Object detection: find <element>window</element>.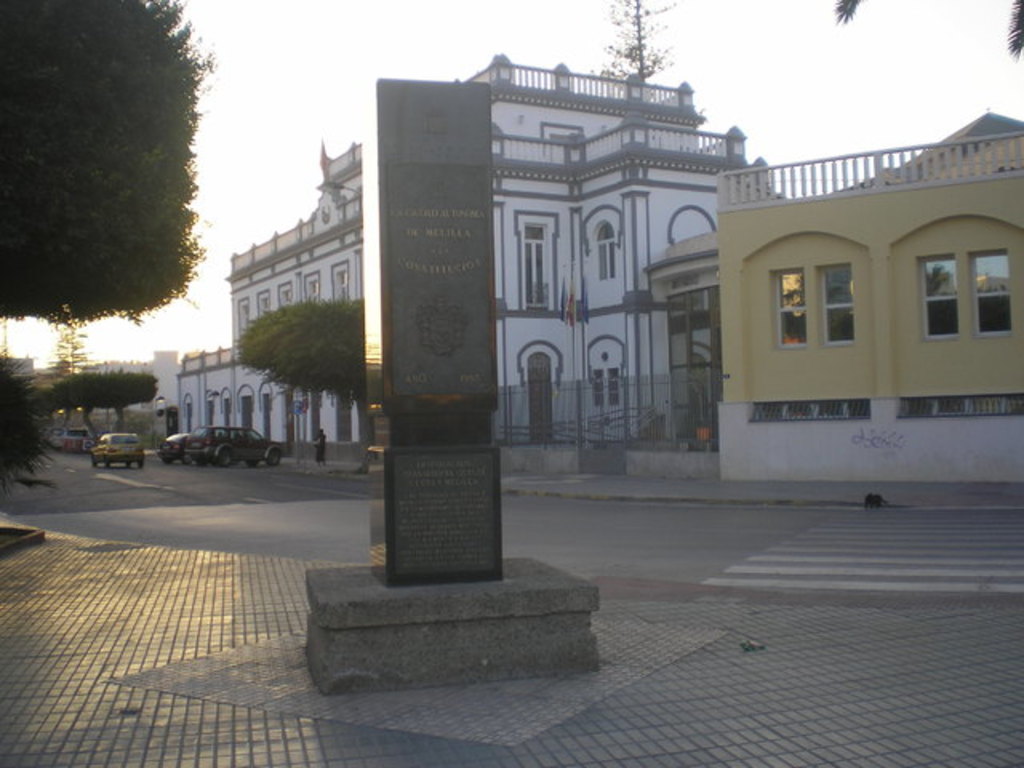
773, 269, 811, 350.
